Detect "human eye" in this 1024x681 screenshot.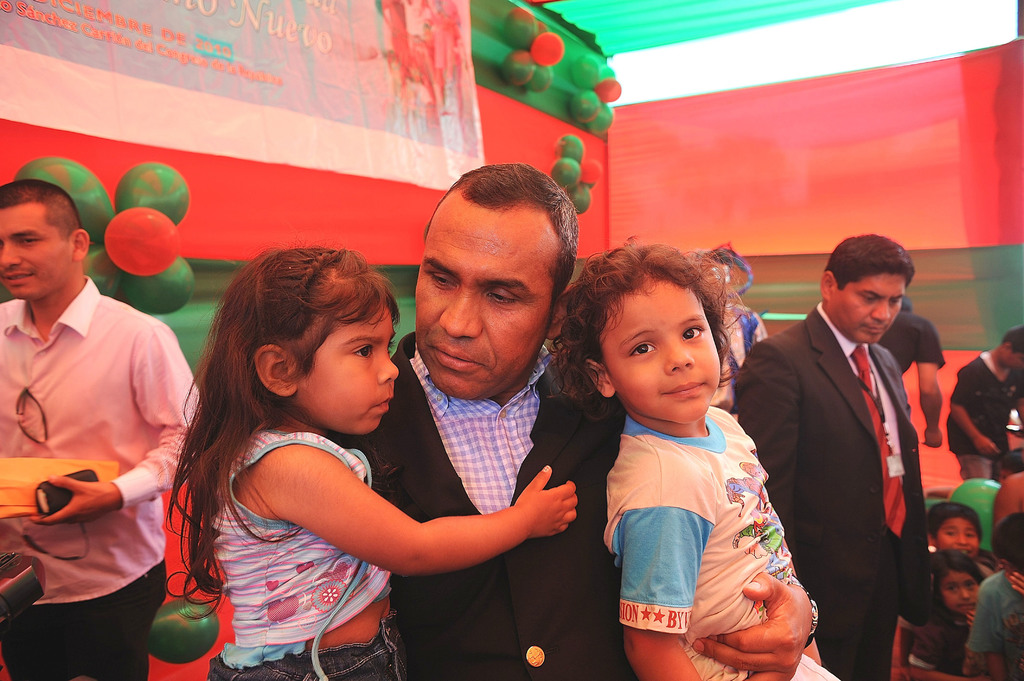
Detection: bbox(483, 289, 527, 306).
